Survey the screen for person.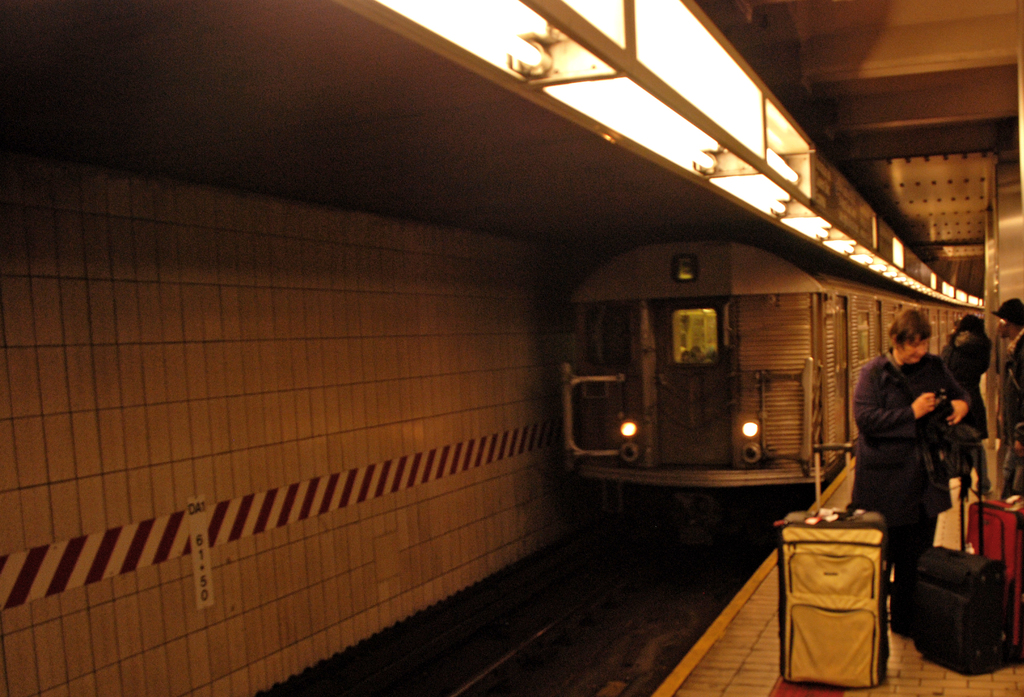
Survey found: locate(1000, 299, 1023, 501).
